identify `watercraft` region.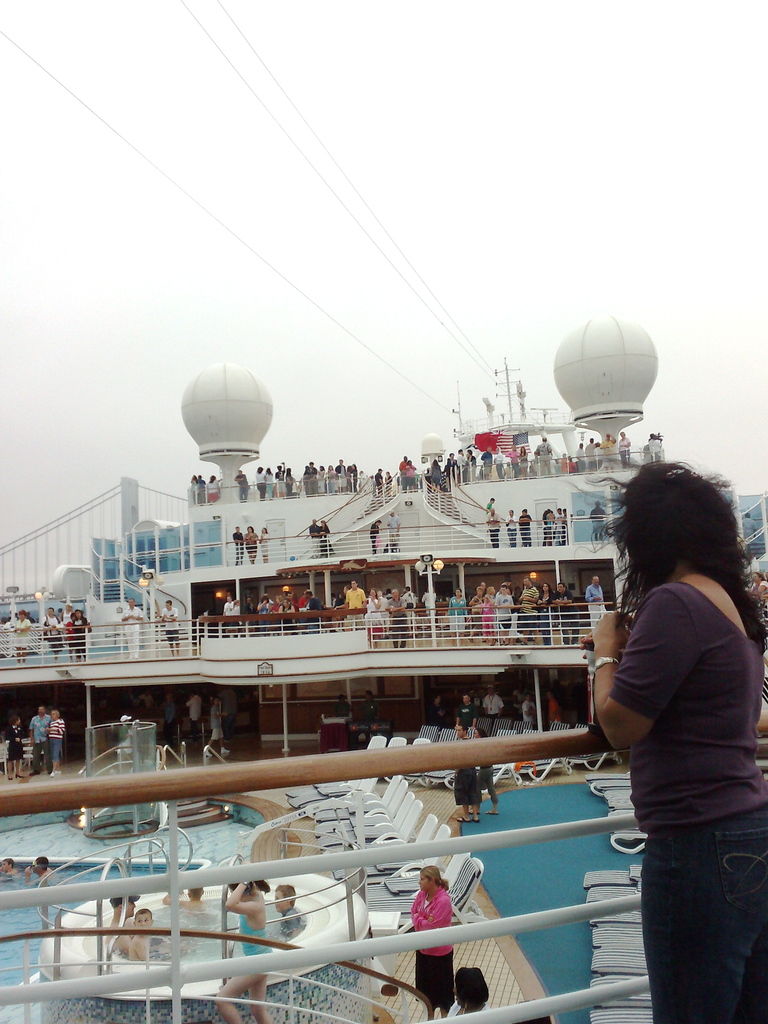
Region: 638/808/767/1023.
